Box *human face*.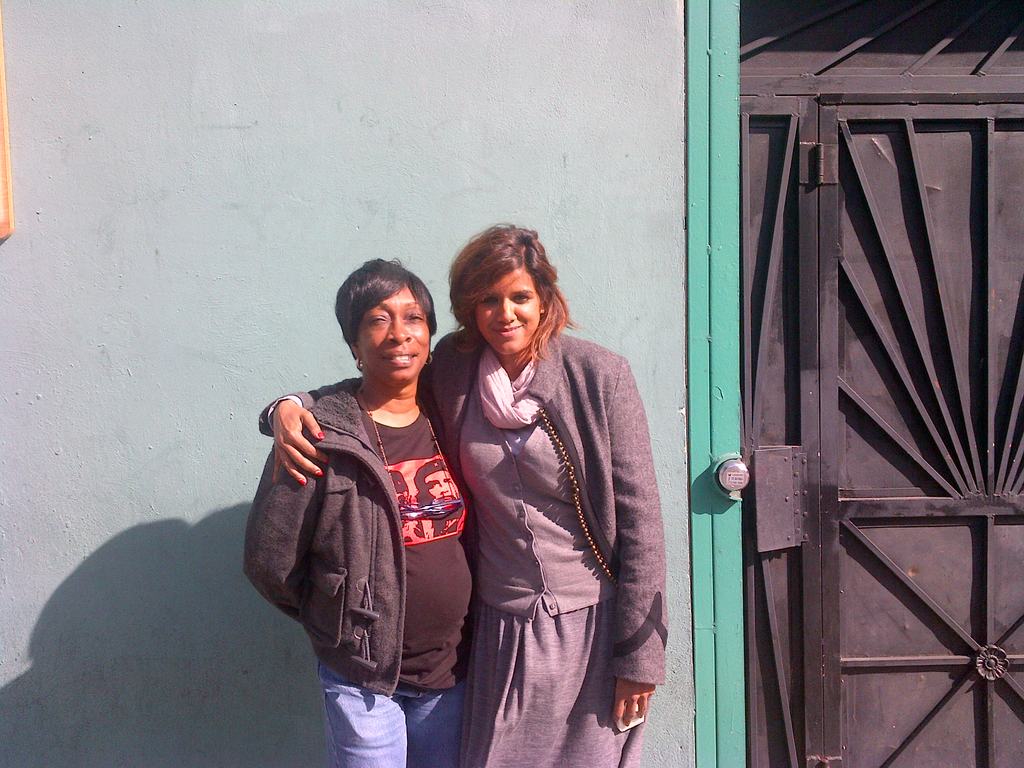
box(471, 254, 544, 353).
